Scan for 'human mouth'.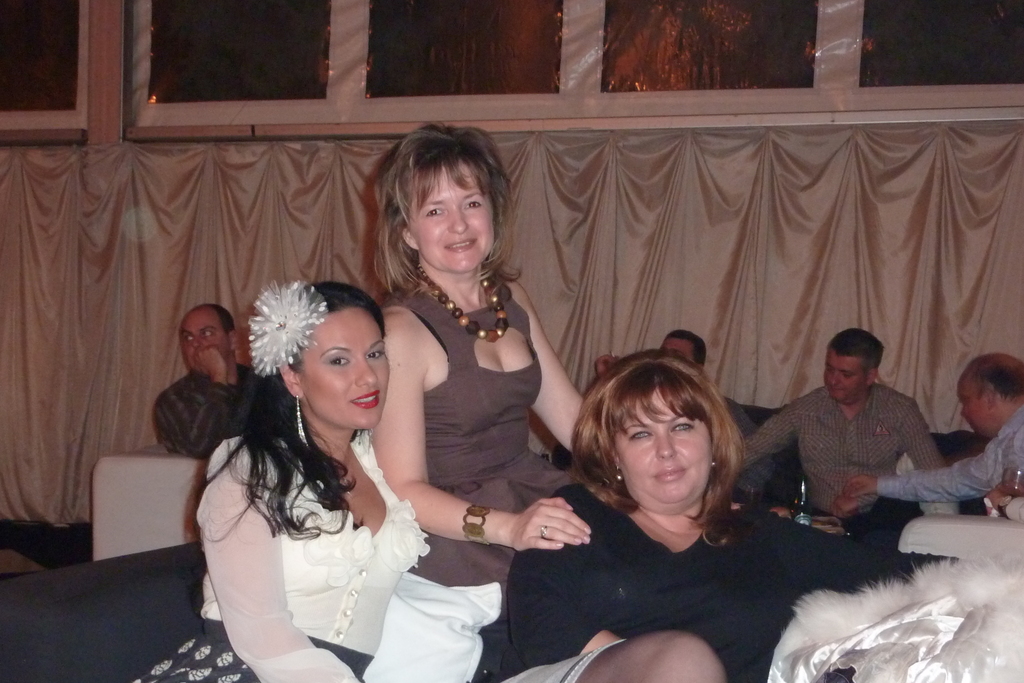
Scan result: bbox=(350, 392, 379, 409).
